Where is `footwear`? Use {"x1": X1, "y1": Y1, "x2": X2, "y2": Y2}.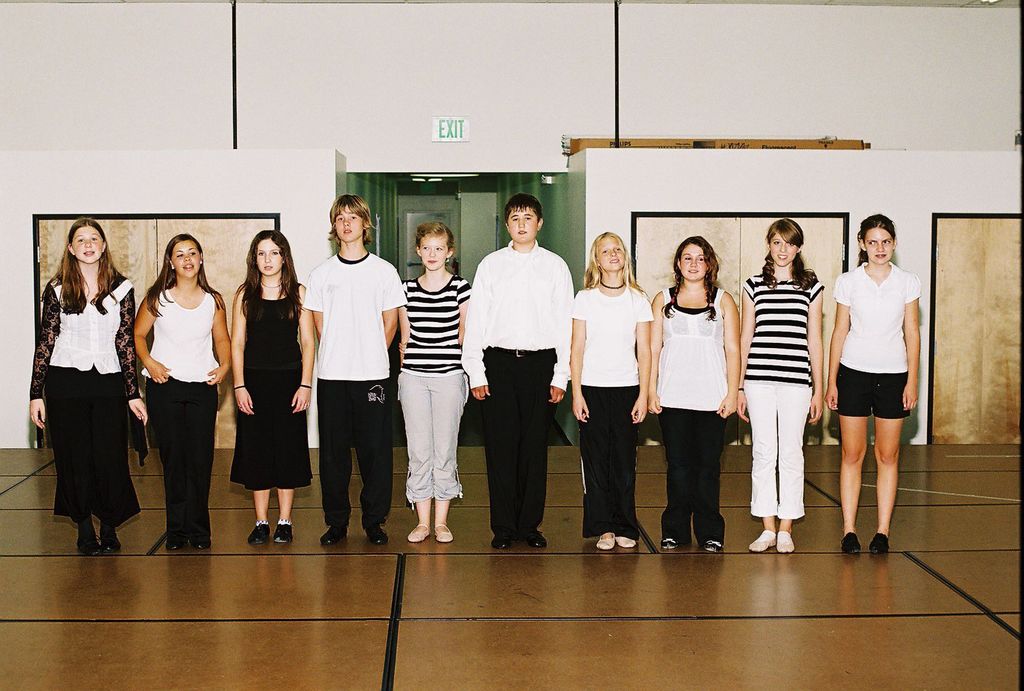
{"x1": 615, "y1": 530, "x2": 636, "y2": 549}.
